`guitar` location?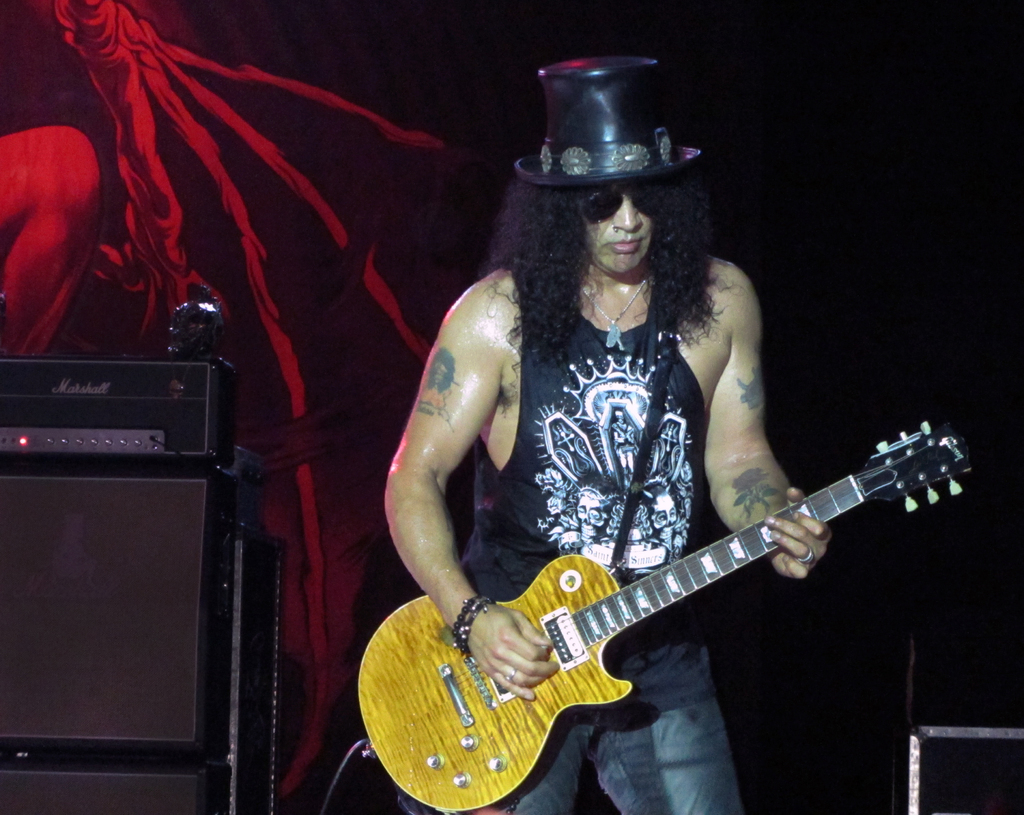
<region>355, 418, 961, 812</region>
